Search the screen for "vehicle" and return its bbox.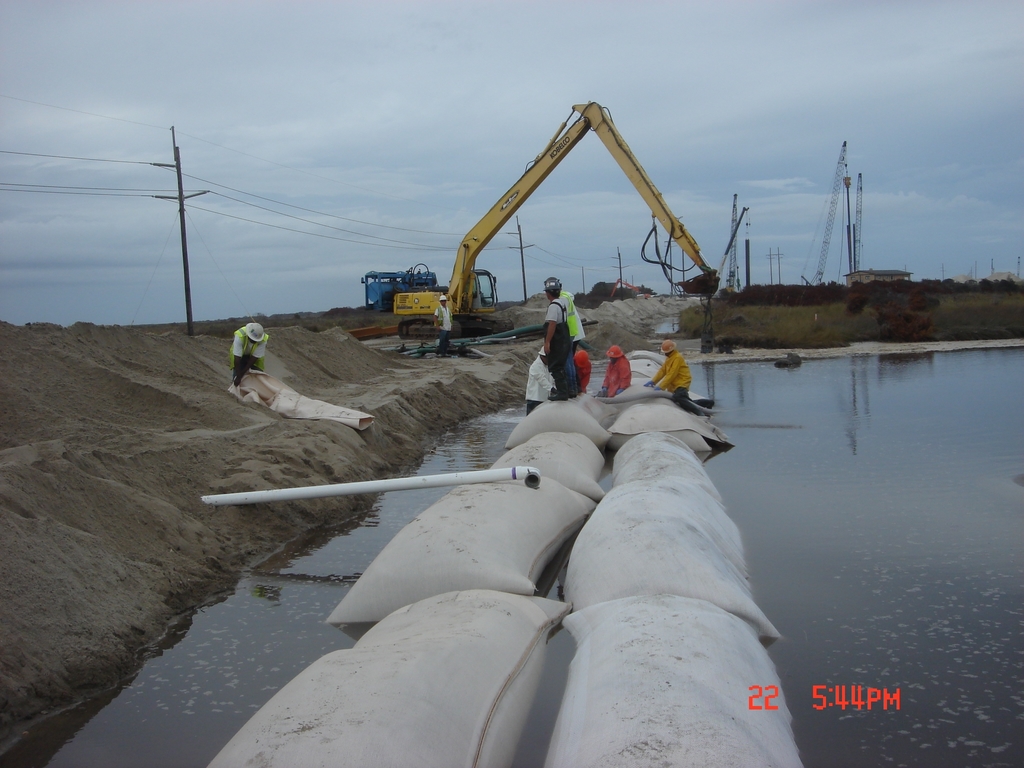
Found: 394:102:719:319.
